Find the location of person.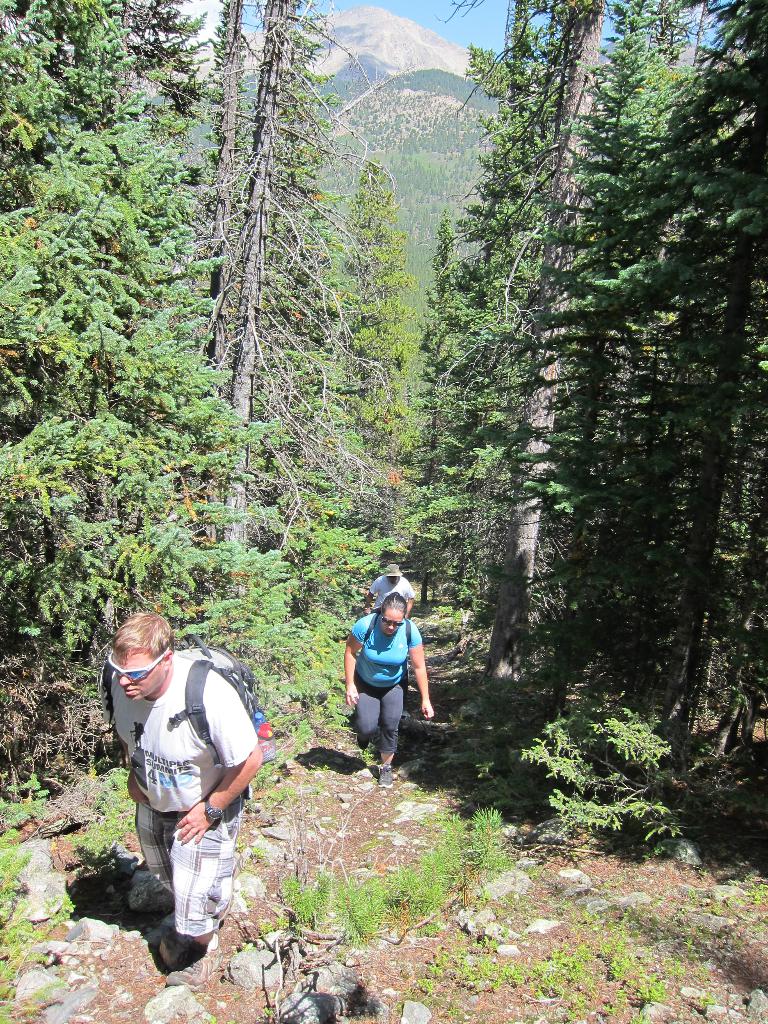
Location: locate(348, 596, 434, 781).
